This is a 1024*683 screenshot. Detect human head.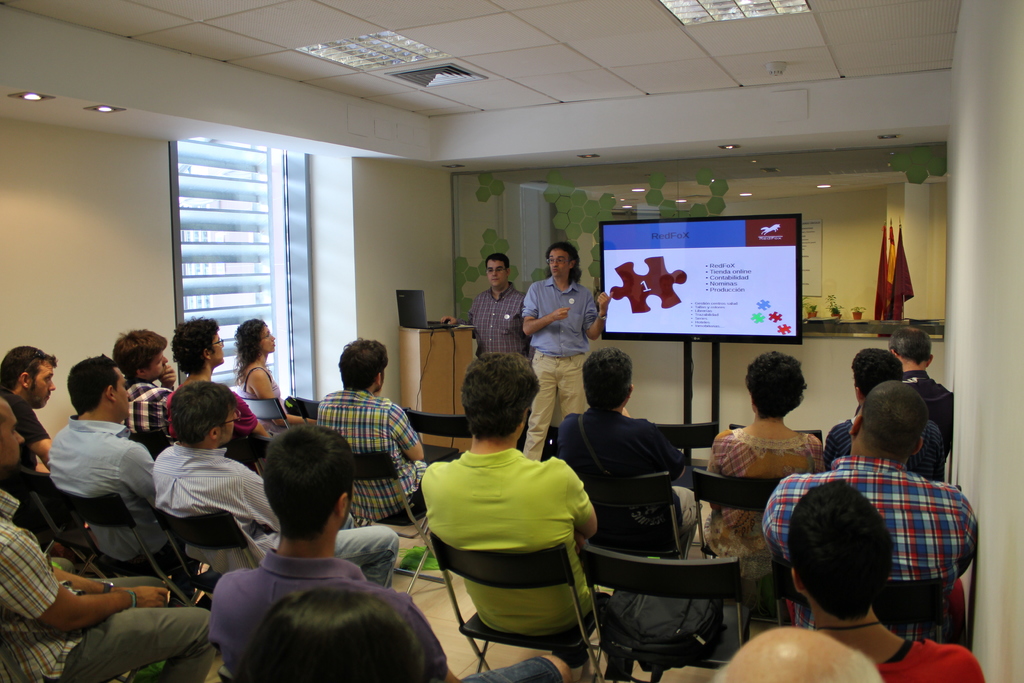
bbox(234, 582, 433, 682).
